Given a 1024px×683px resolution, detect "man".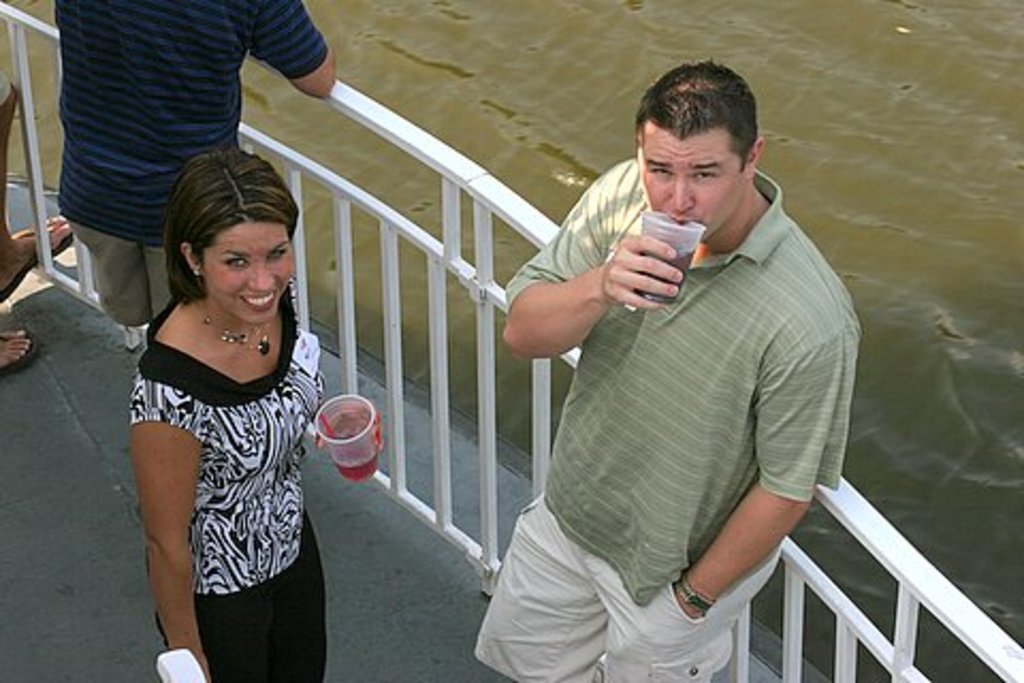
{"left": 497, "top": 47, "right": 853, "bottom": 677}.
